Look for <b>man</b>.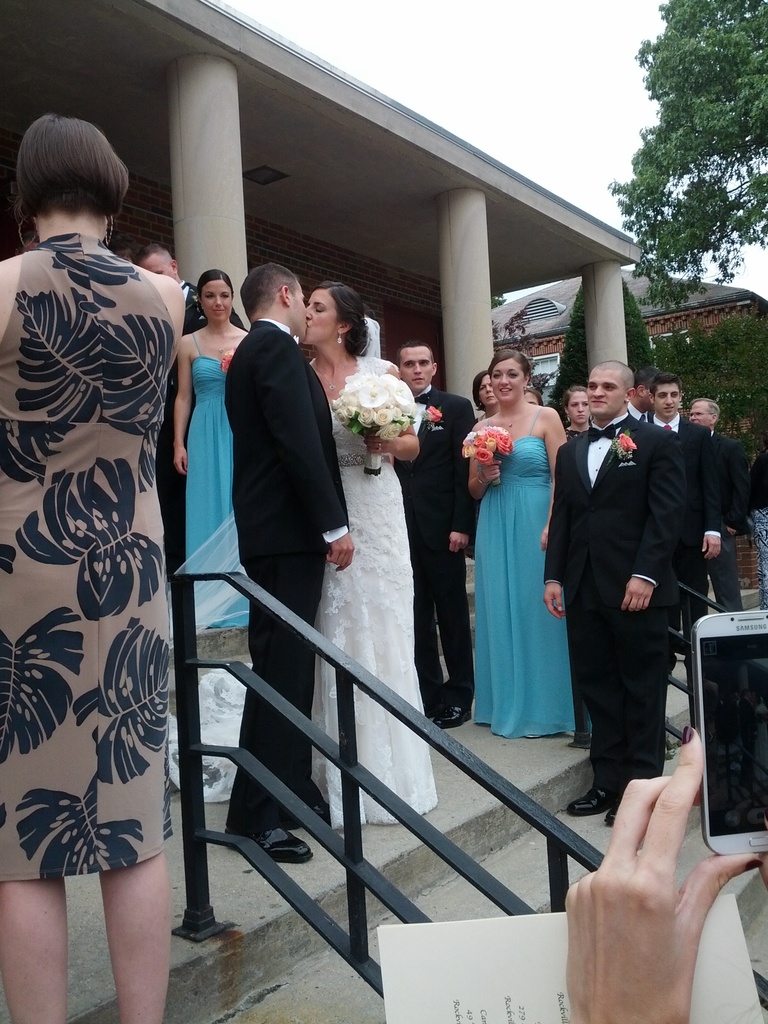
Found: <bbox>649, 371, 721, 674</bbox>.
